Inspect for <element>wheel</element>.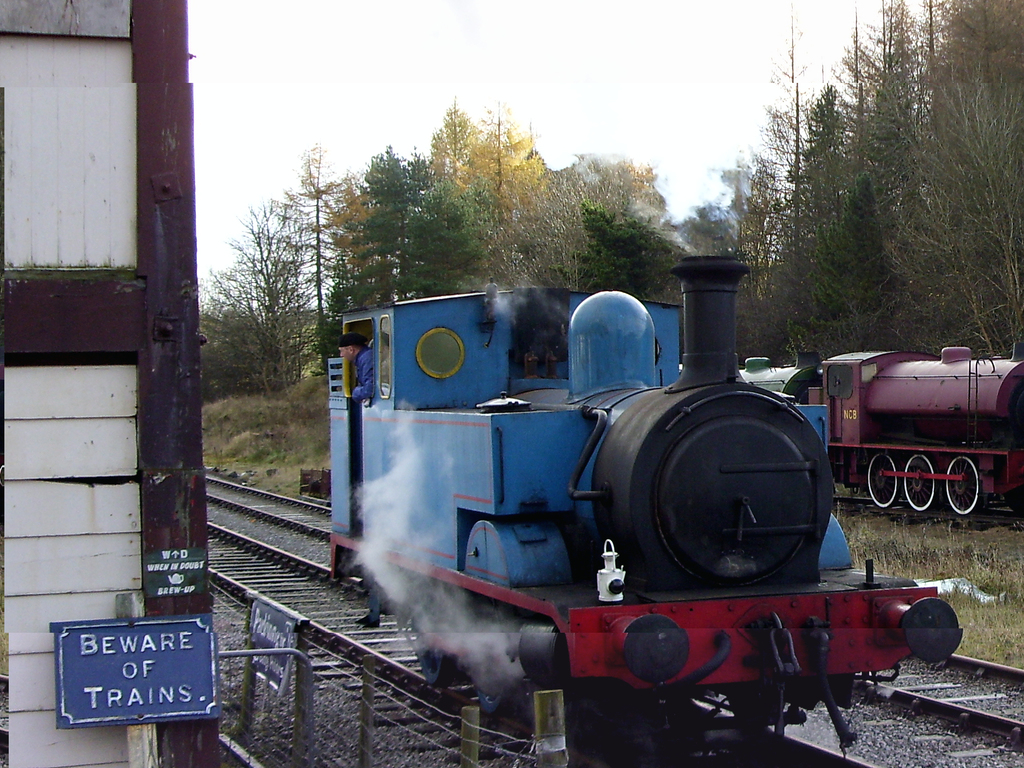
Inspection: (left=416, top=598, right=459, bottom=691).
